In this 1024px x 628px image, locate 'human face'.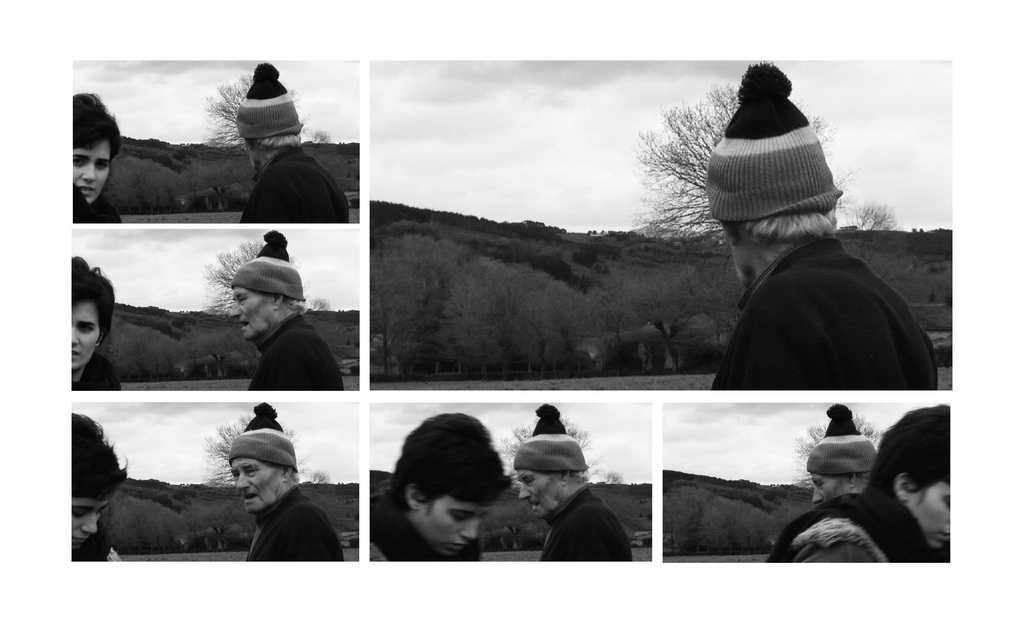
Bounding box: 71, 499, 109, 550.
